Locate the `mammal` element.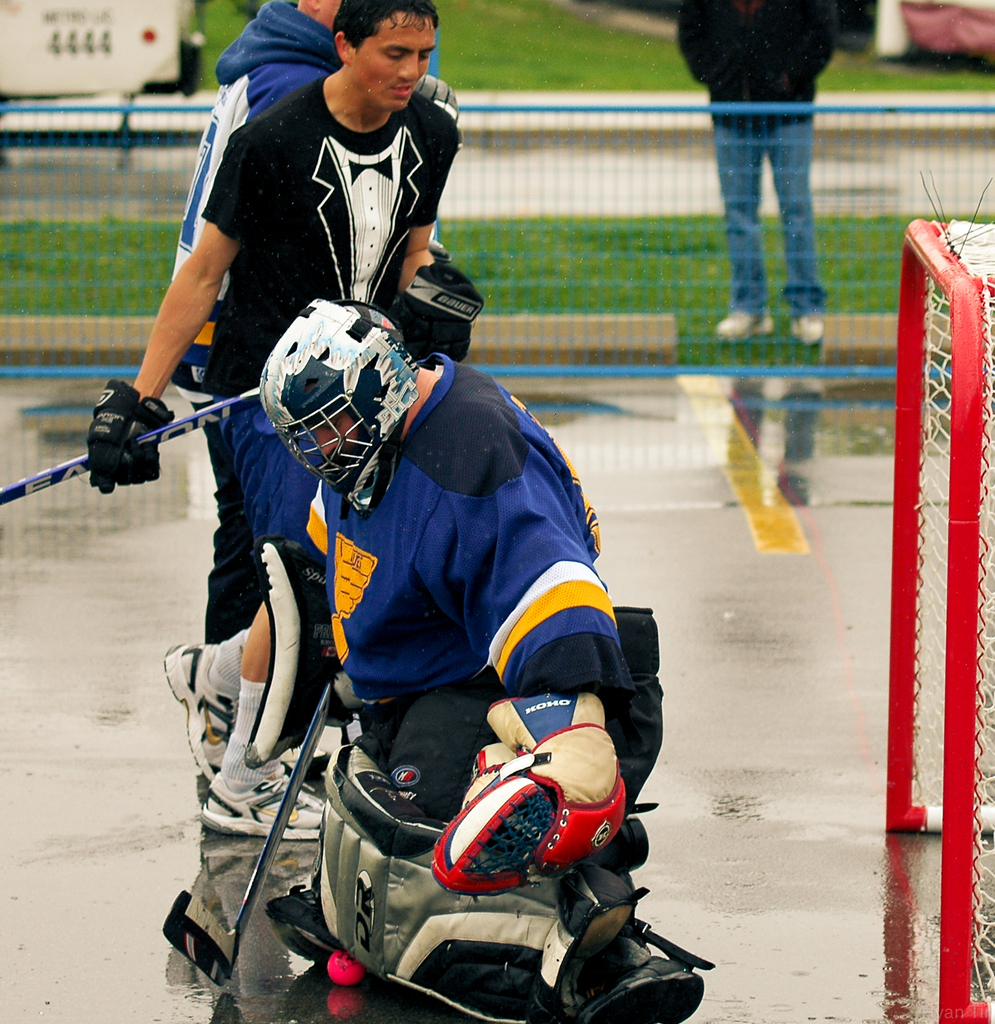
Element bbox: <region>672, 0, 840, 337</region>.
